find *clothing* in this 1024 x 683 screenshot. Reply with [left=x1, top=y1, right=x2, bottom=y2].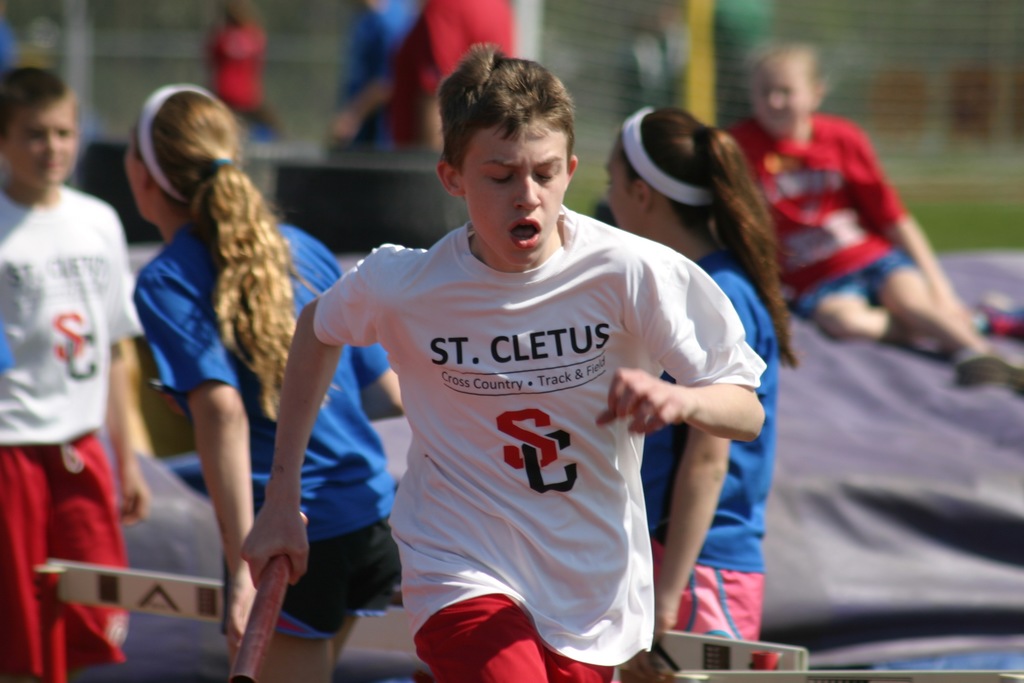
[left=329, top=0, right=420, bottom=154].
